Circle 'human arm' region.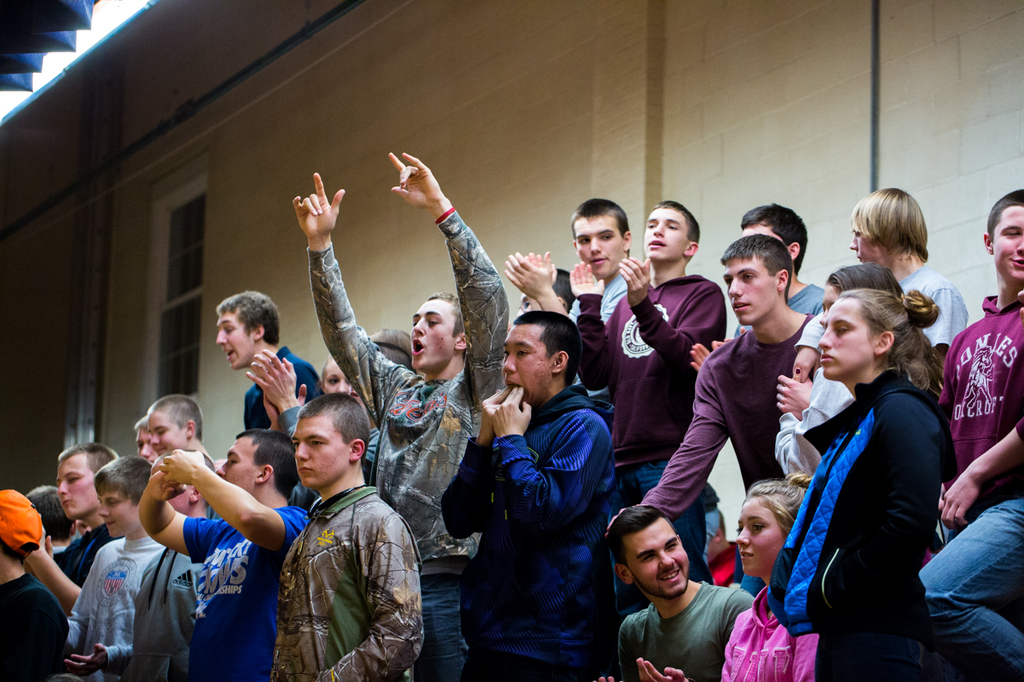
Region: [688,337,720,377].
